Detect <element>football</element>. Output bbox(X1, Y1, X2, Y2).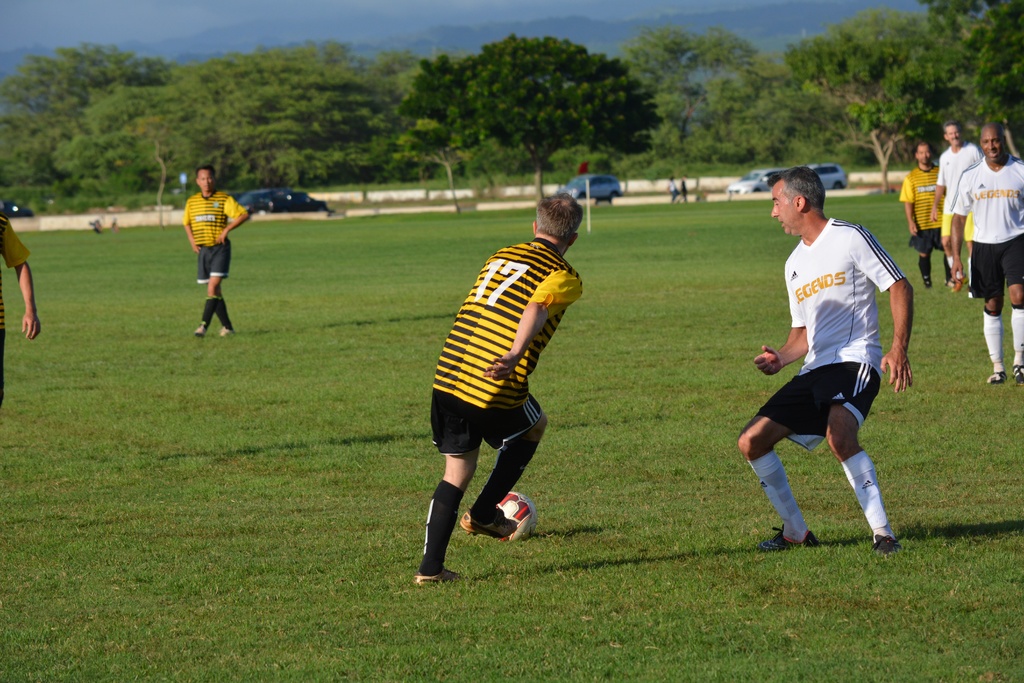
bbox(497, 491, 538, 543).
